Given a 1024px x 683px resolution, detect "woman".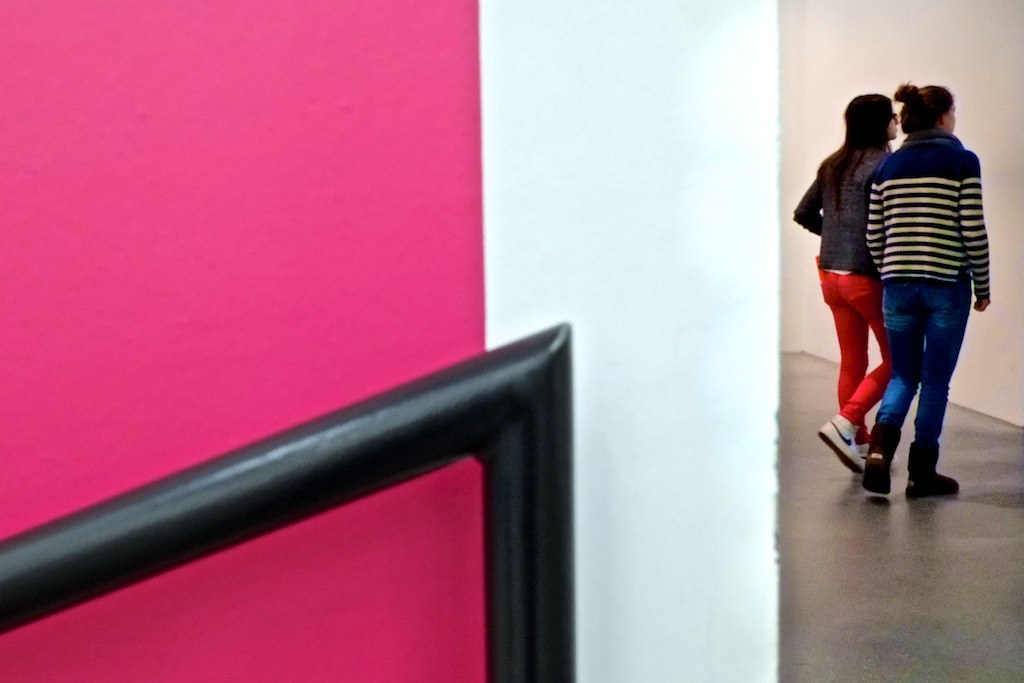
810:106:921:442.
